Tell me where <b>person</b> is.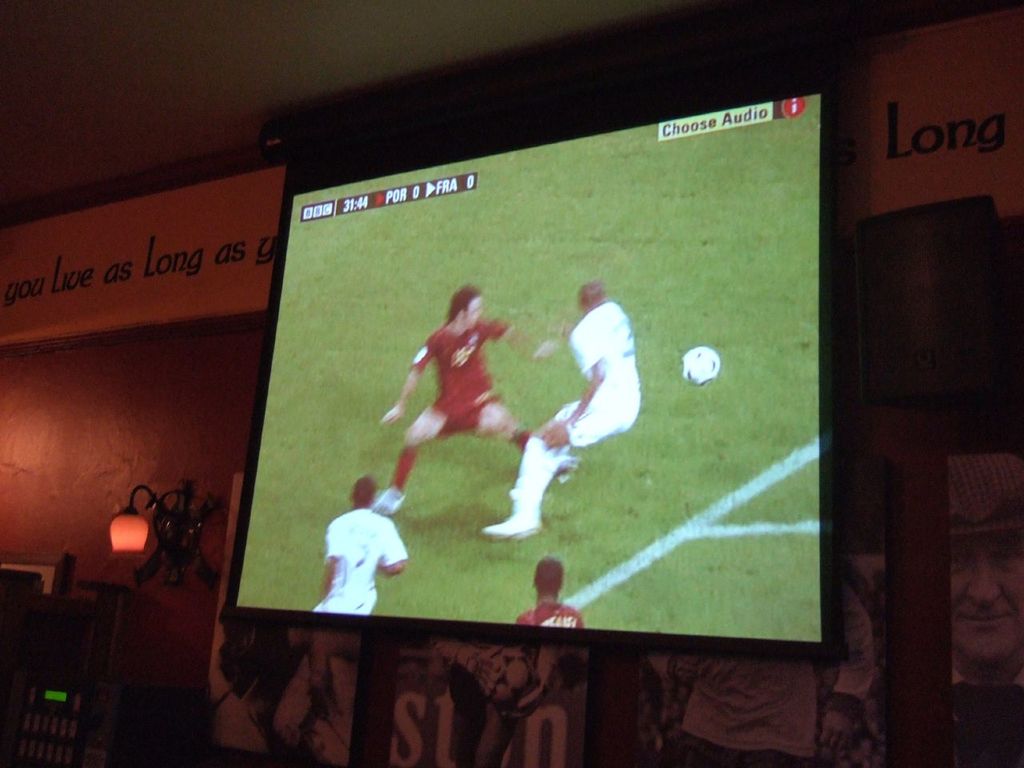
<b>person</b> is at (519,558,586,628).
